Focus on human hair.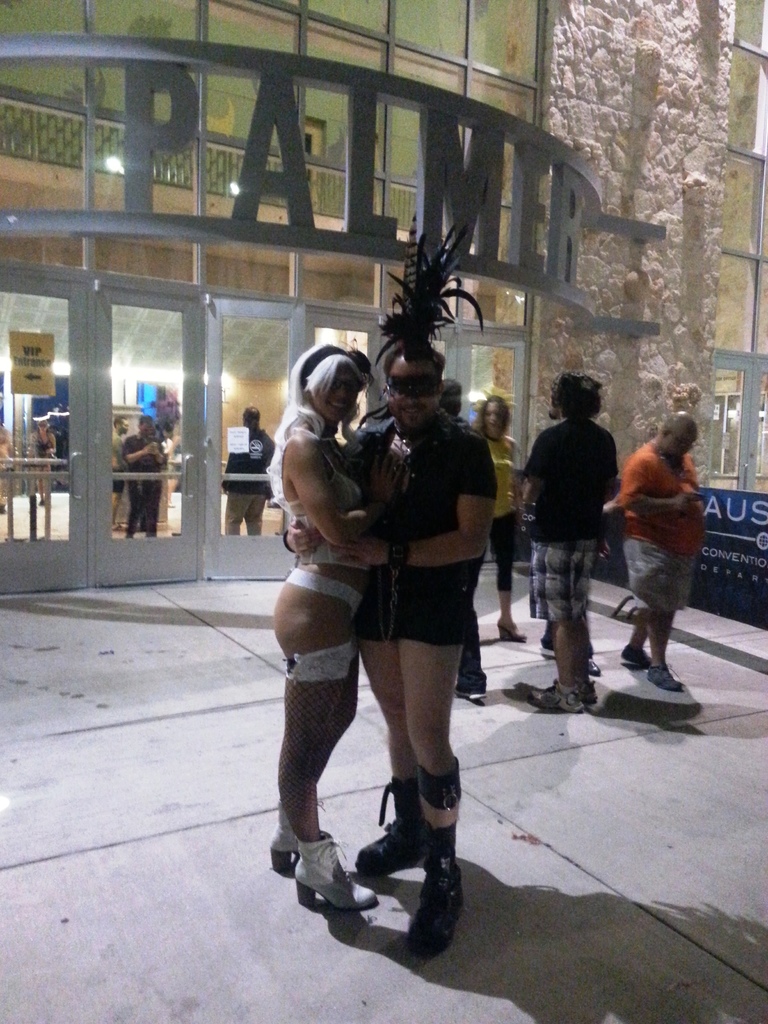
Focused at [112, 417, 124, 428].
